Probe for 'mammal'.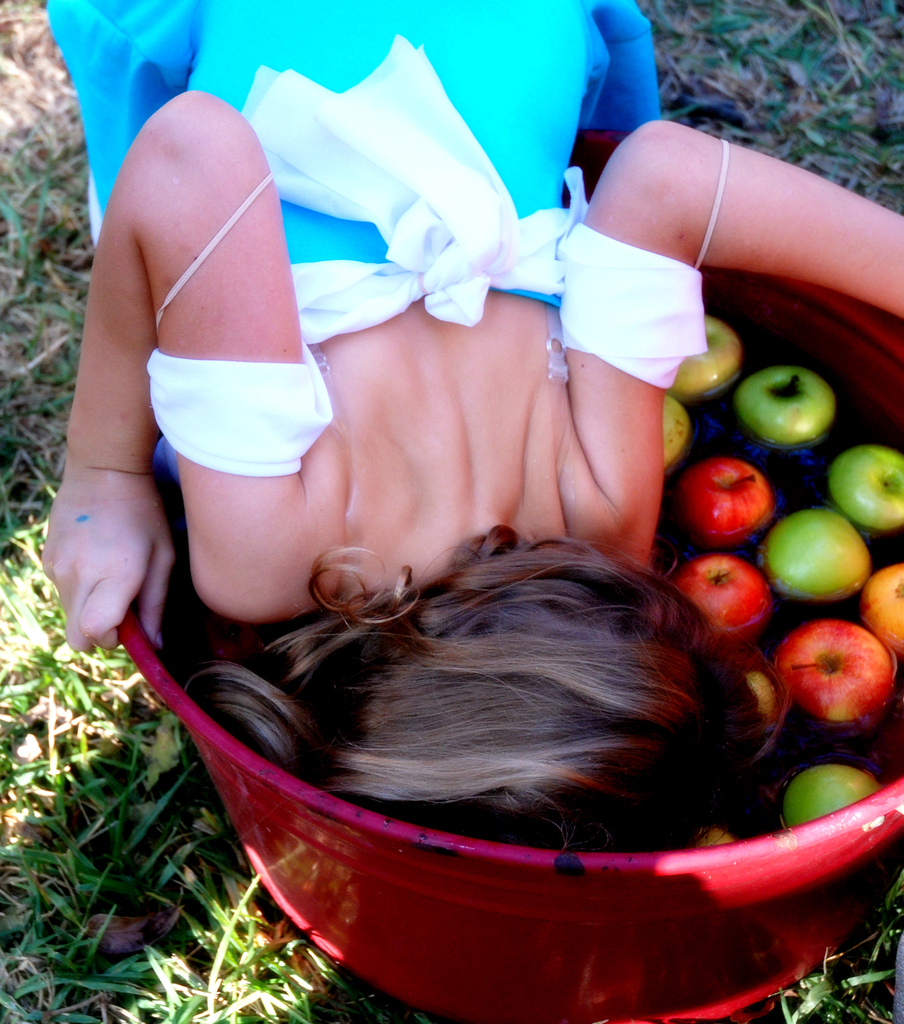
Probe result: Rect(40, 22, 813, 861).
